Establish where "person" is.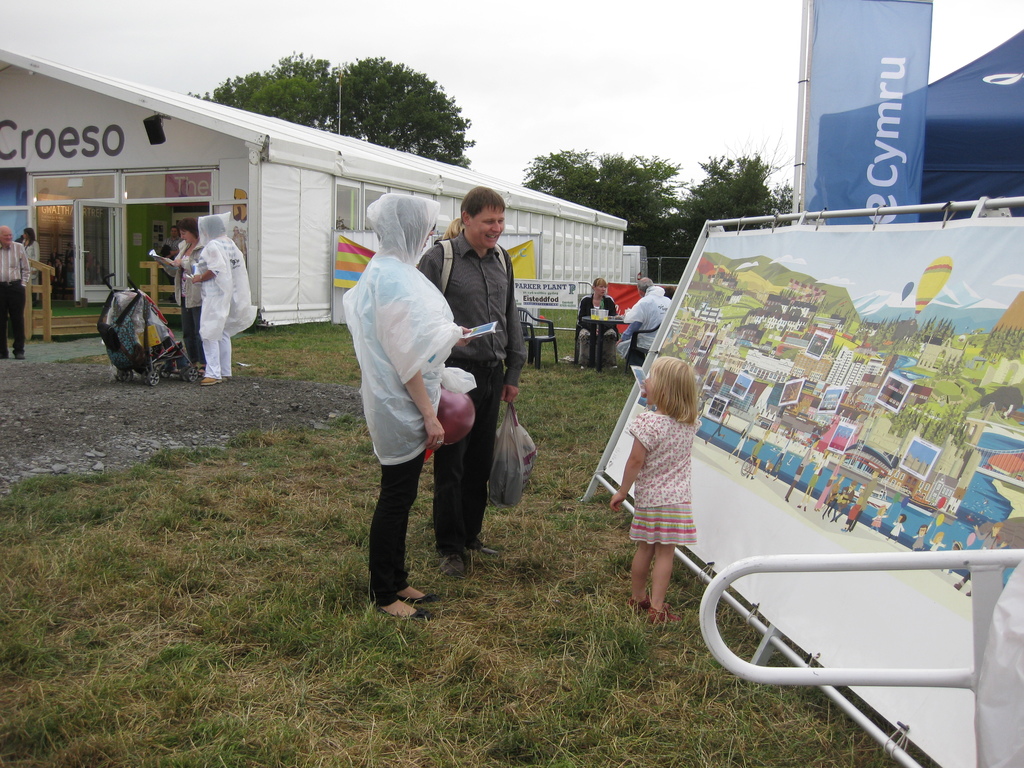
Established at Rect(415, 182, 526, 573).
